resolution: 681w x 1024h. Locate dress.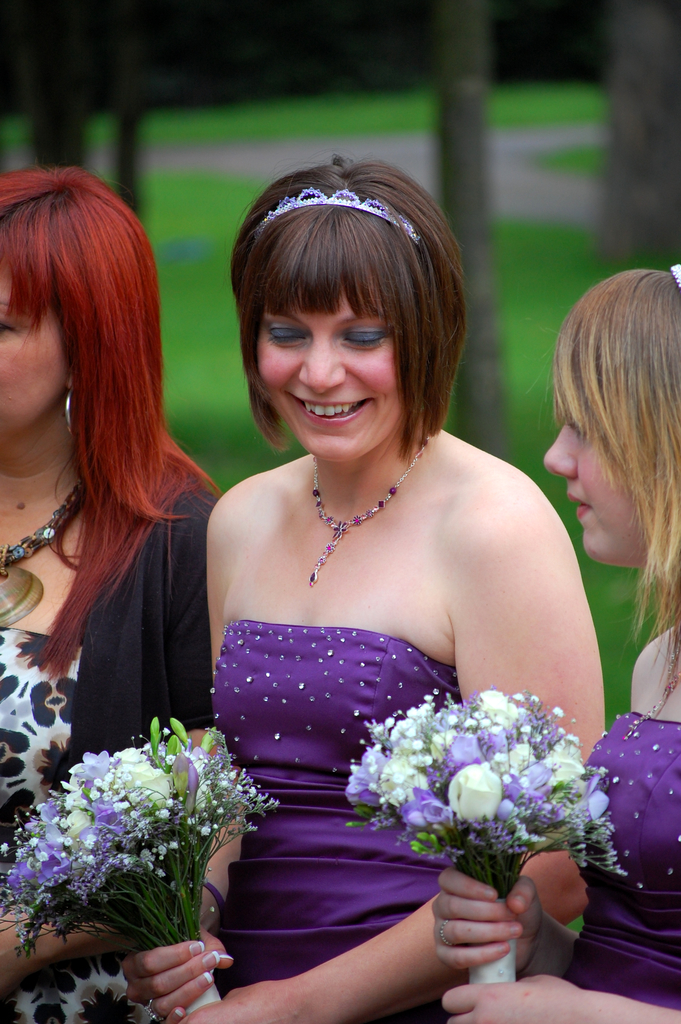
region(548, 720, 680, 1021).
